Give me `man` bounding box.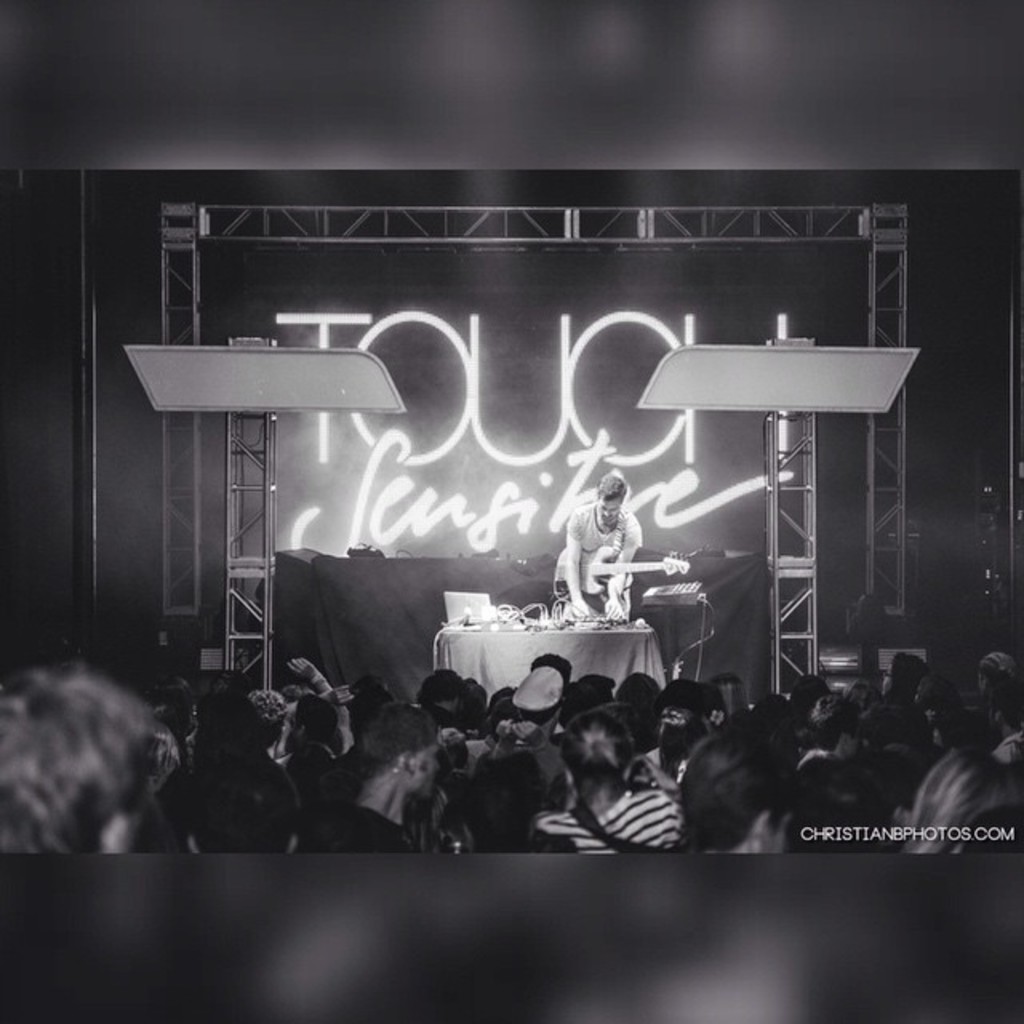
box=[486, 664, 573, 802].
